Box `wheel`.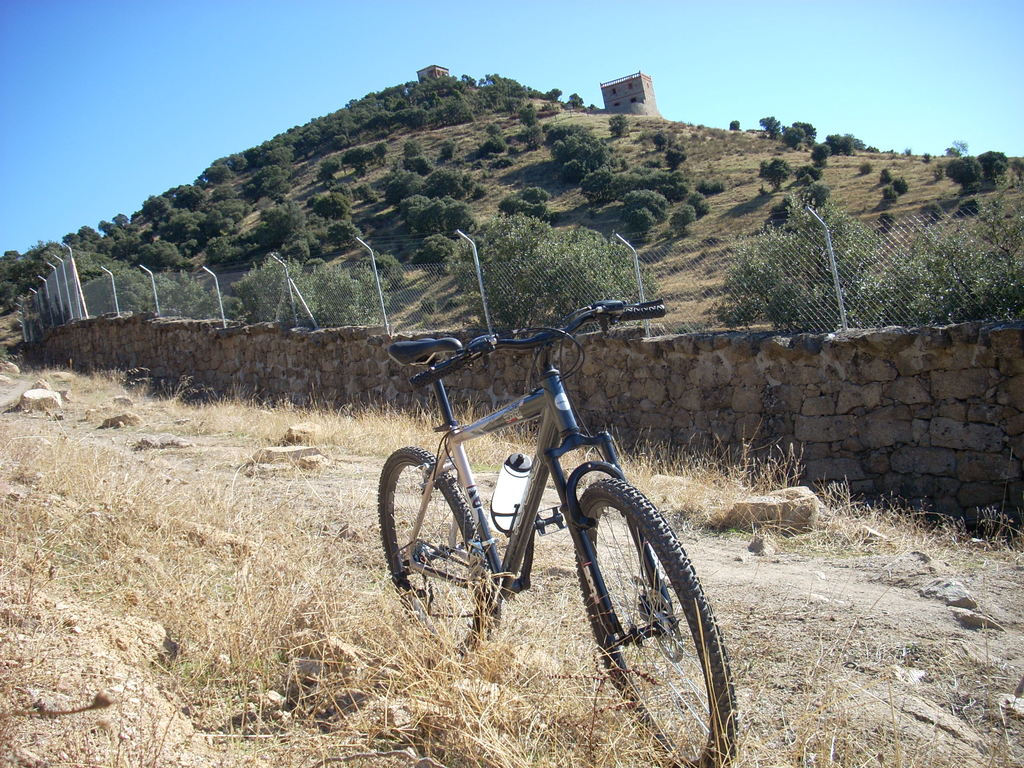
pyautogui.locateOnScreen(370, 442, 490, 645).
